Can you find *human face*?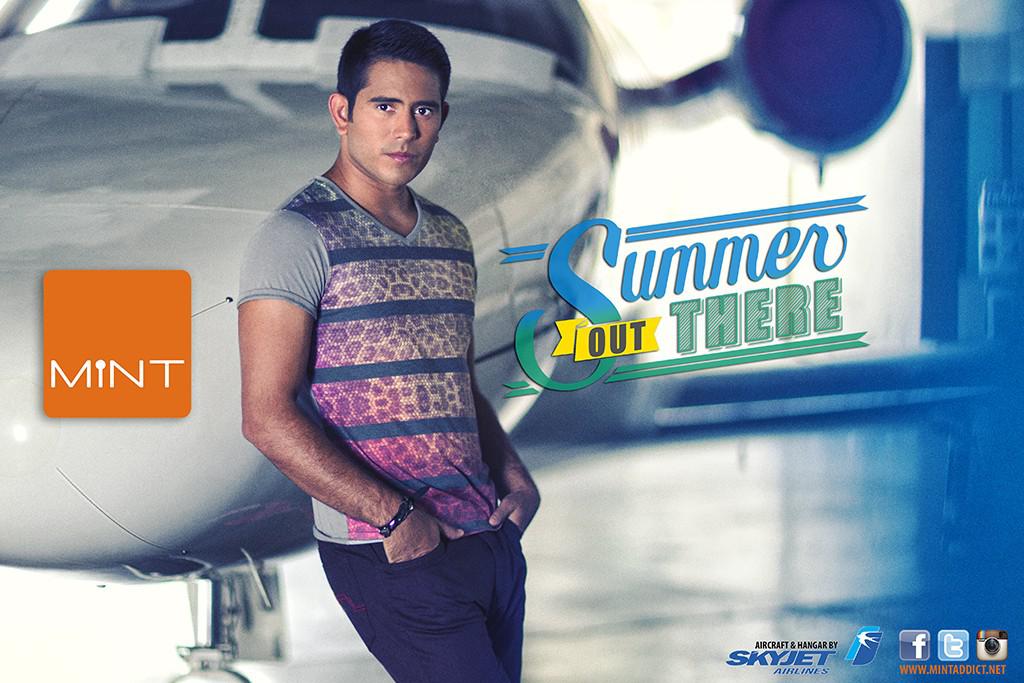
Yes, bounding box: locate(345, 59, 443, 181).
